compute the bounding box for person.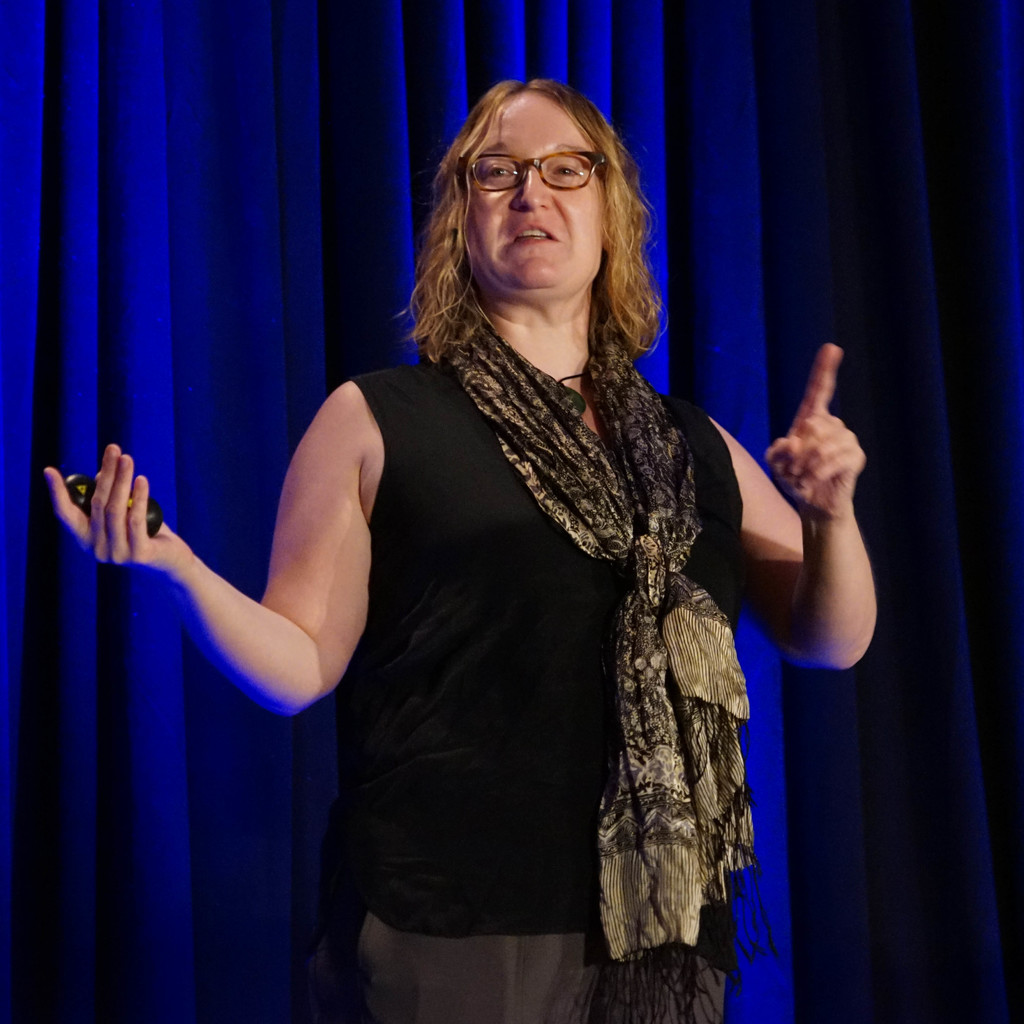
{"left": 41, "top": 77, "right": 876, "bottom": 1021}.
